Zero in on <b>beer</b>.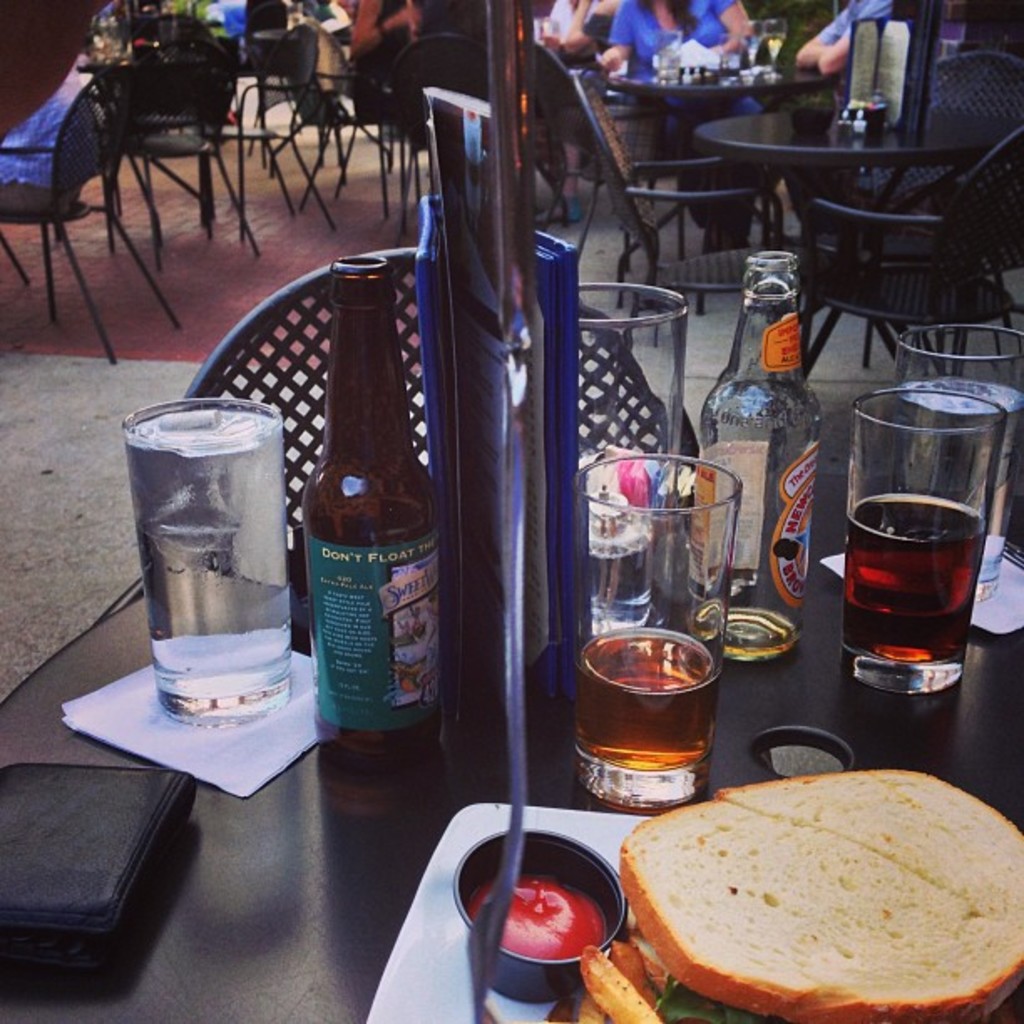
Zeroed in: Rect(689, 241, 817, 656).
